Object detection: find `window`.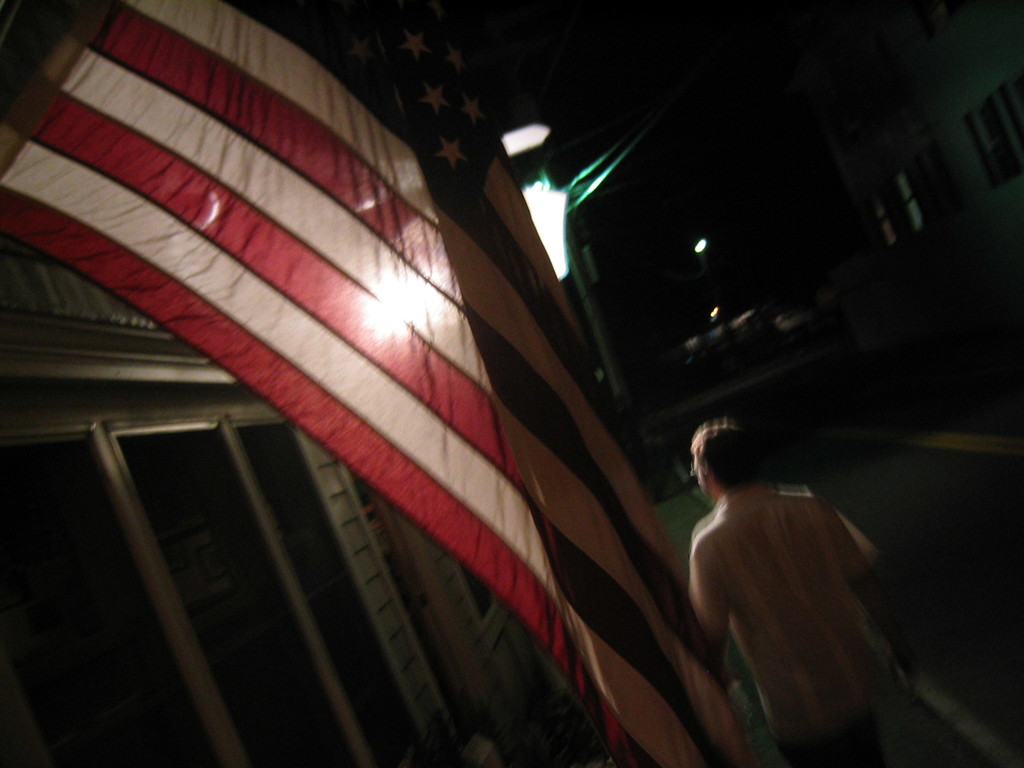
bbox=(967, 72, 1023, 191).
